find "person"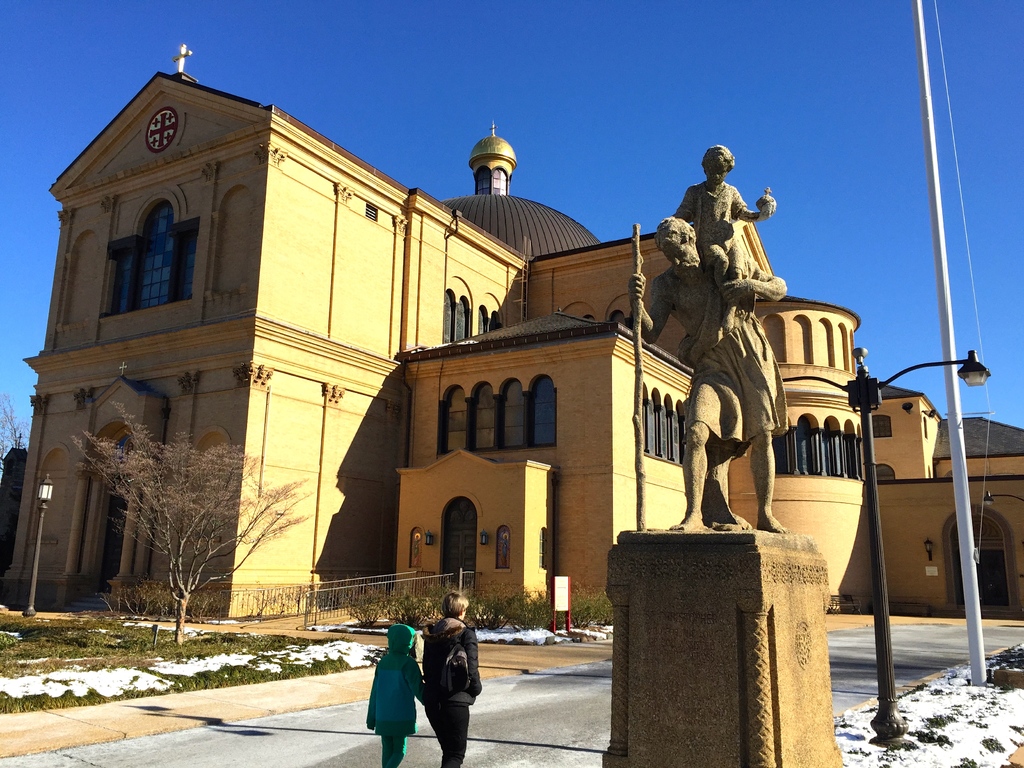
Rect(628, 220, 790, 532)
